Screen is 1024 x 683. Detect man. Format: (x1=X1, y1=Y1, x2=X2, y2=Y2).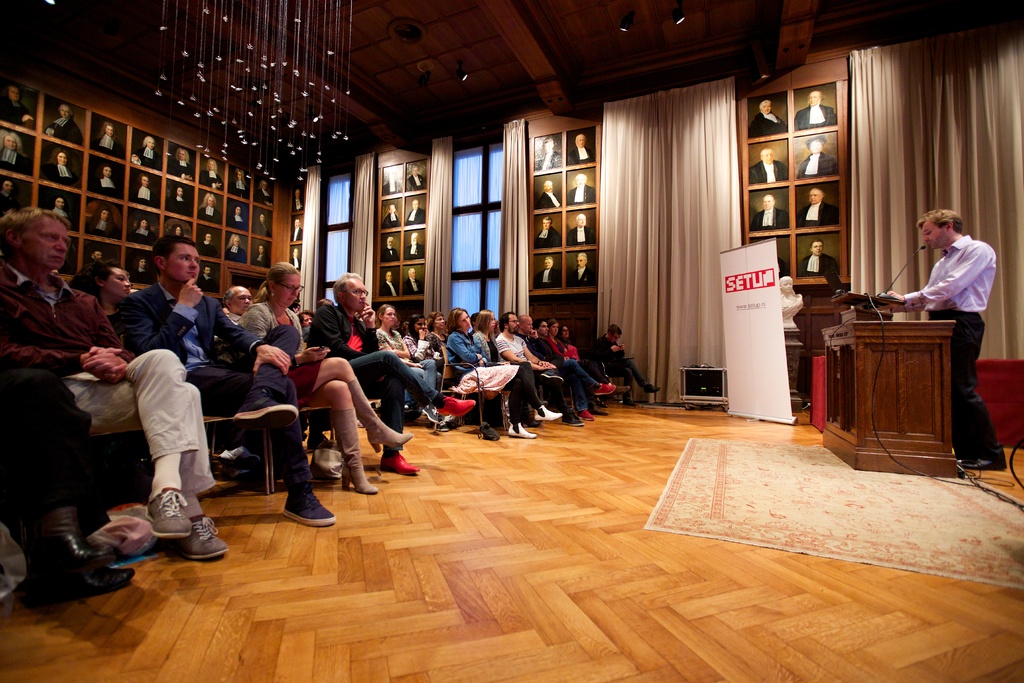
(x1=123, y1=171, x2=157, y2=205).
